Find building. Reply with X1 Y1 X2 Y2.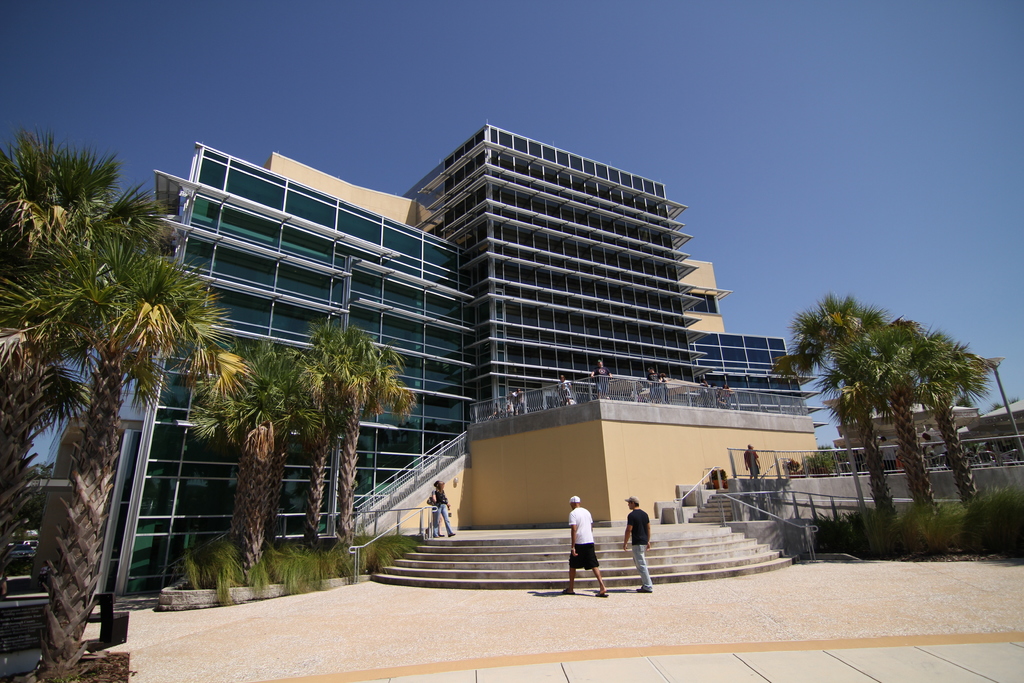
972 397 1023 450.
